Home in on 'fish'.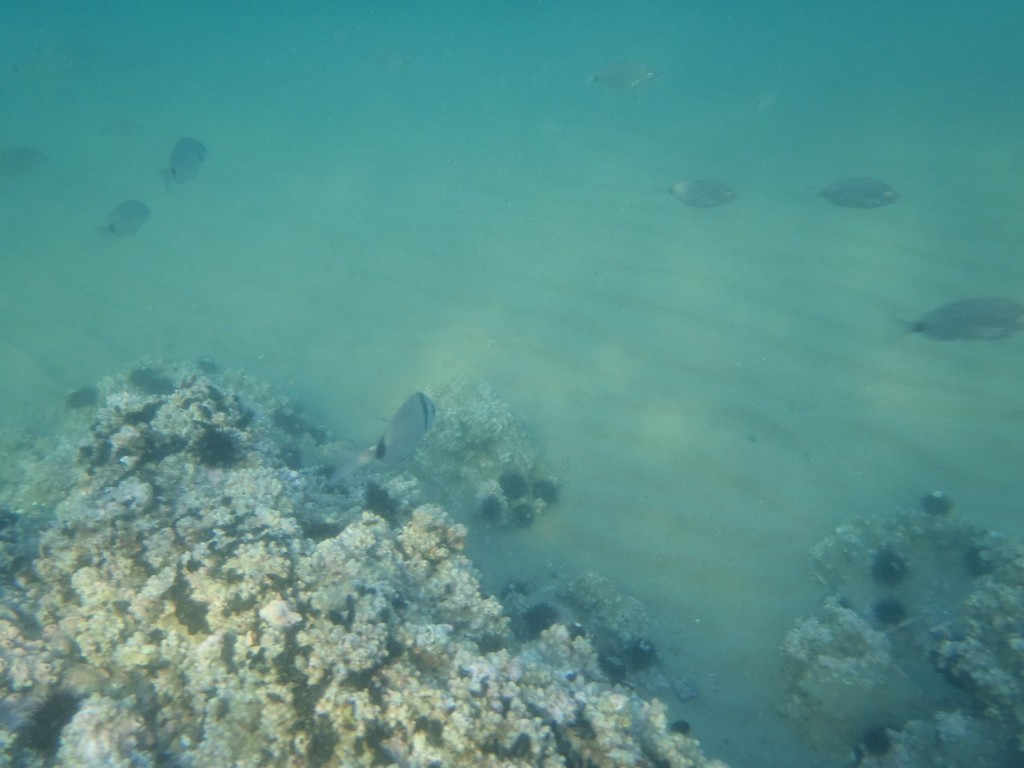
Homed in at {"left": 815, "top": 175, "right": 902, "bottom": 209}.
